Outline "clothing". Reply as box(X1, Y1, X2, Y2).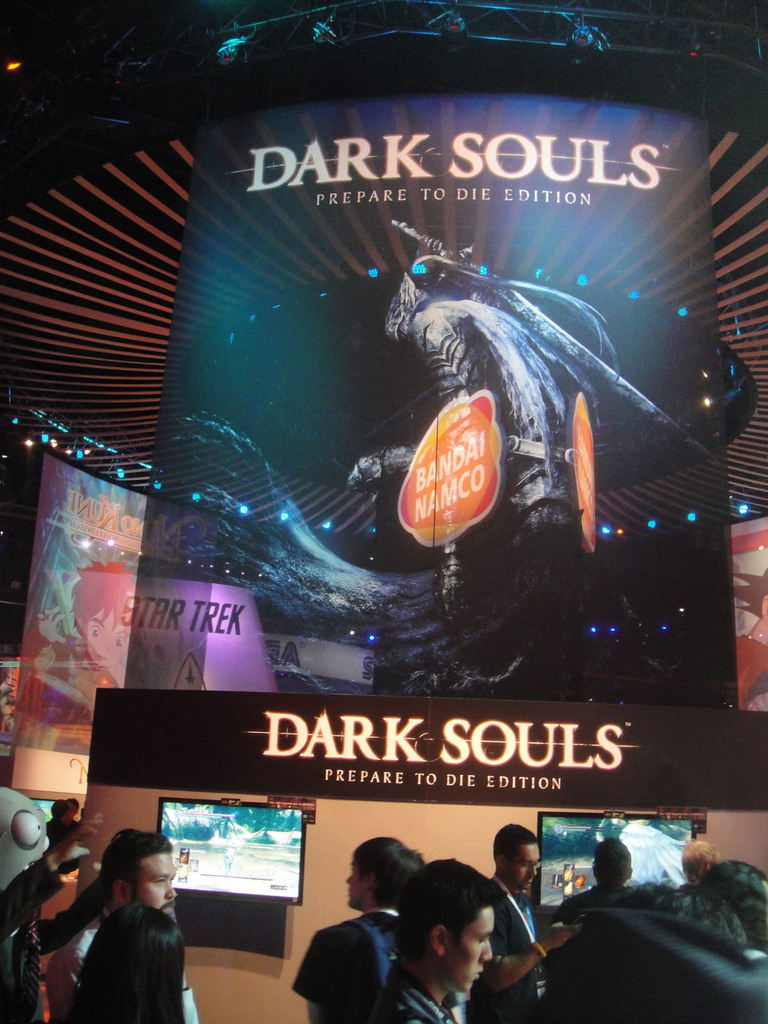
box(44, 916, 210, 1023).
